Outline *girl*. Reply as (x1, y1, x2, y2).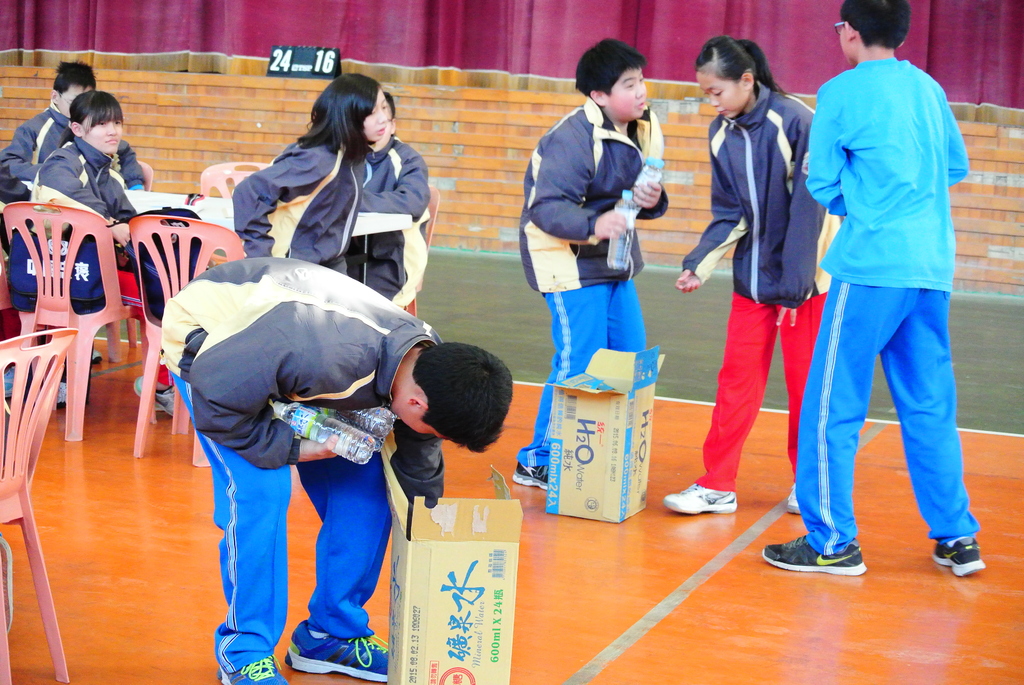
(225, 73, 390, 278).
